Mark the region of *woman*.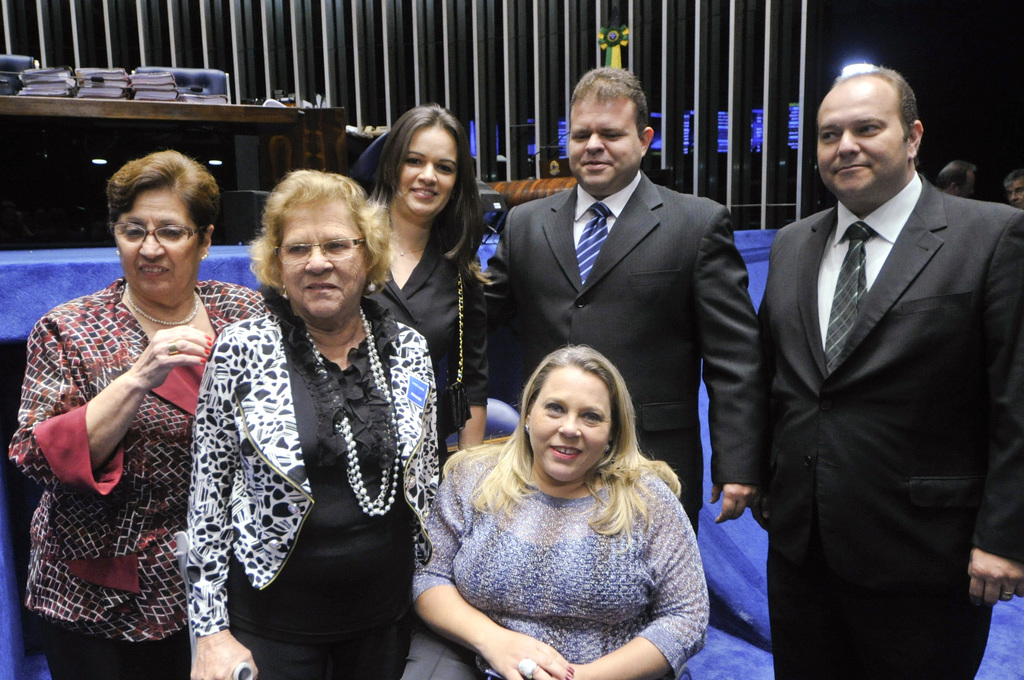
Region: box=[1, 148, 268, 679].
